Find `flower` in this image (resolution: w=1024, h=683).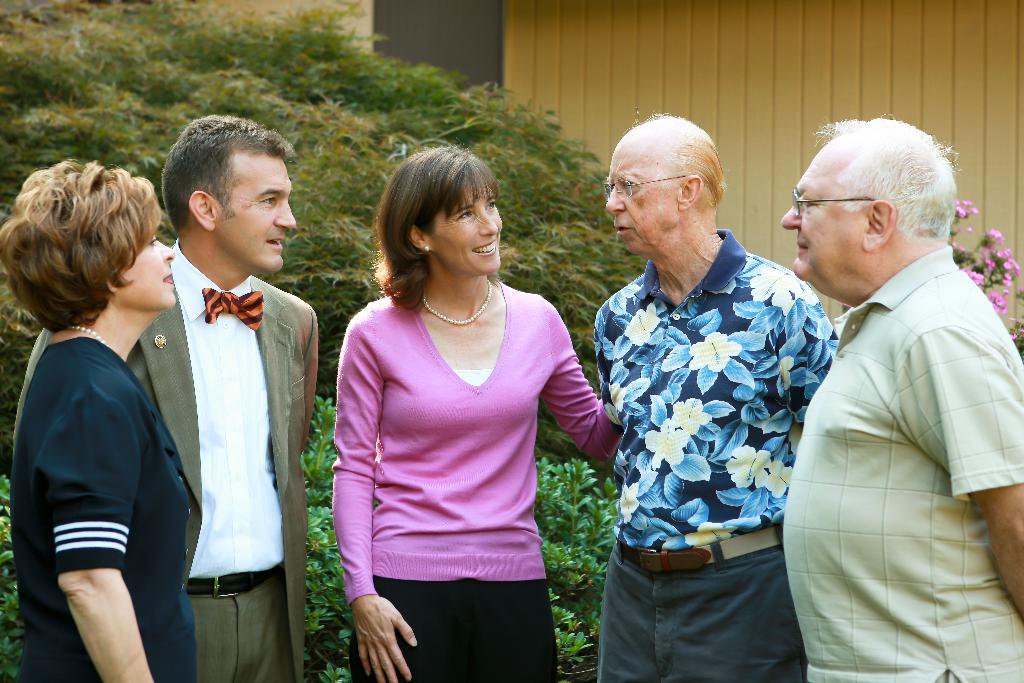
pyautogui.locateOnScreen(612, 483, 641, 523).
